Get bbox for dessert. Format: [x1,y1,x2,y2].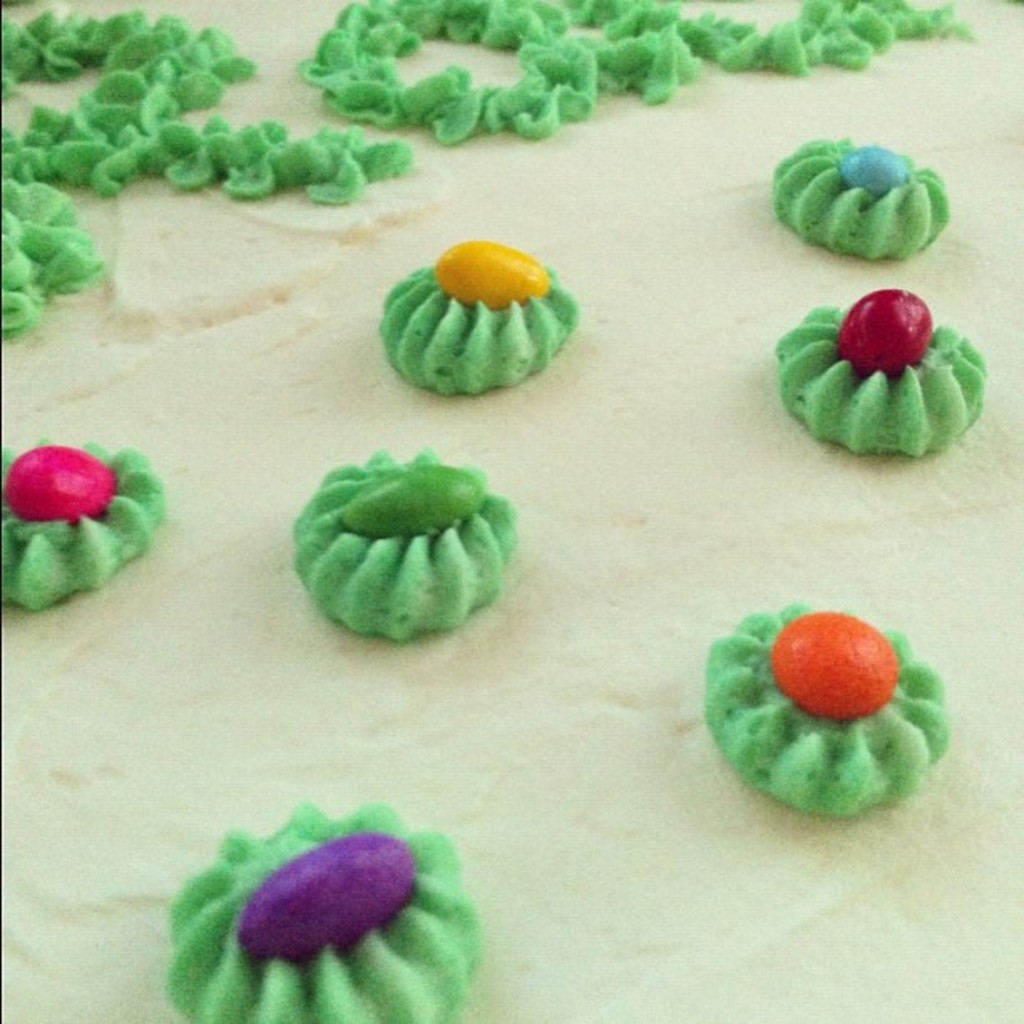
[162,800,480,1022].
